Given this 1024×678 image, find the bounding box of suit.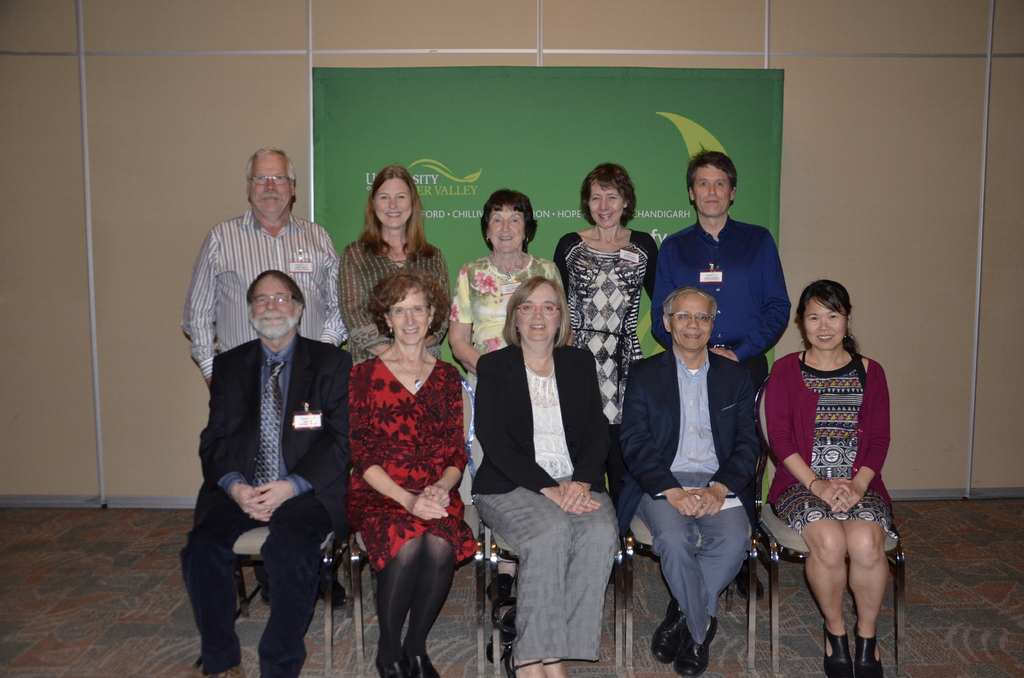
<box>471,343,623,658</box>.
